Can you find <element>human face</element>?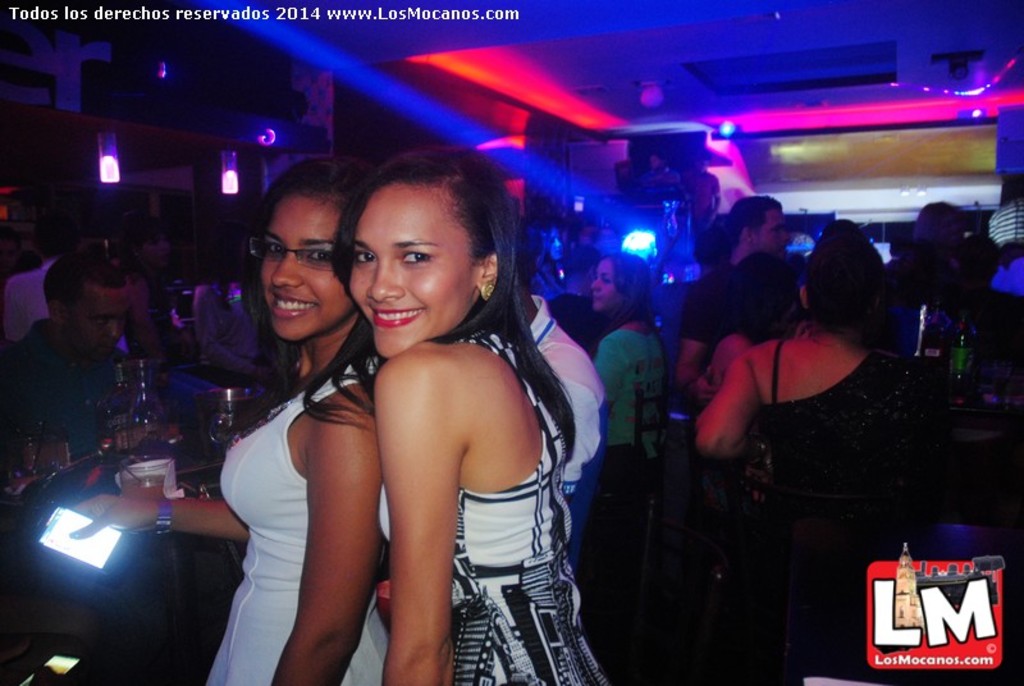
Yes, bounding box: bbox(261, 189, 353, 337).
